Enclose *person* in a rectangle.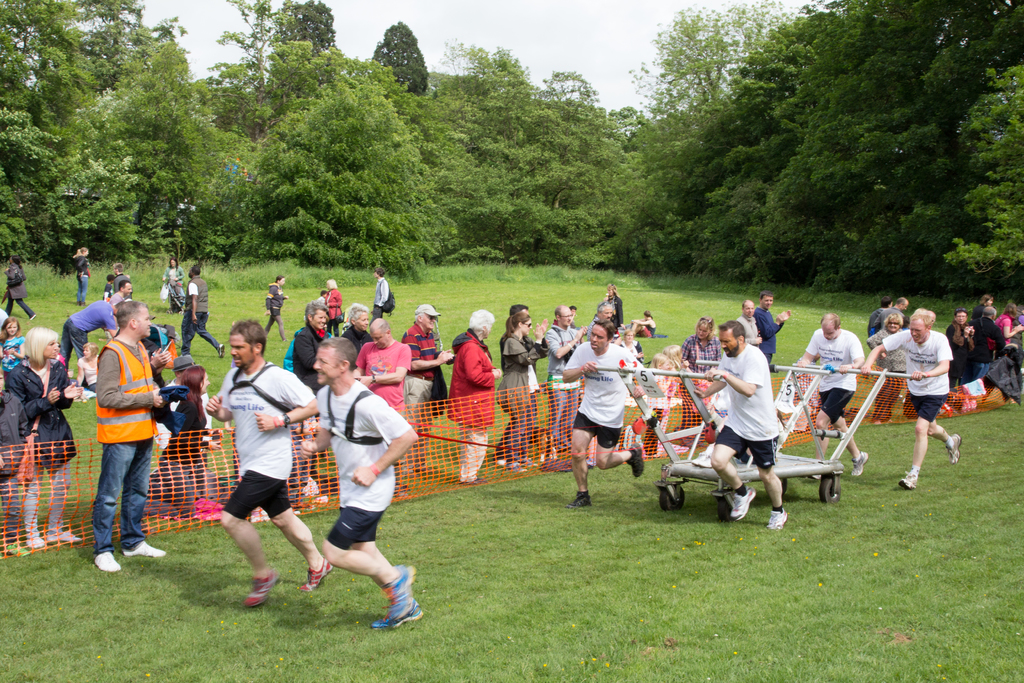
box(995, 304, 1023, 341).
